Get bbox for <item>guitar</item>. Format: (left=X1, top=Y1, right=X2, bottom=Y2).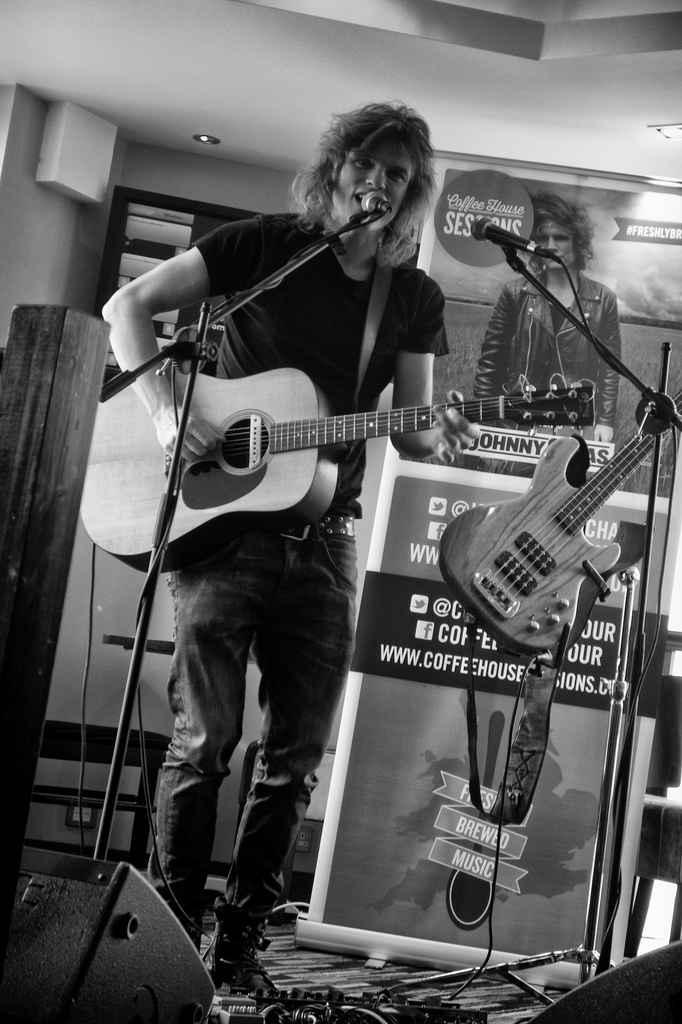
(left=430, top=390, right=681, bottom=657).
